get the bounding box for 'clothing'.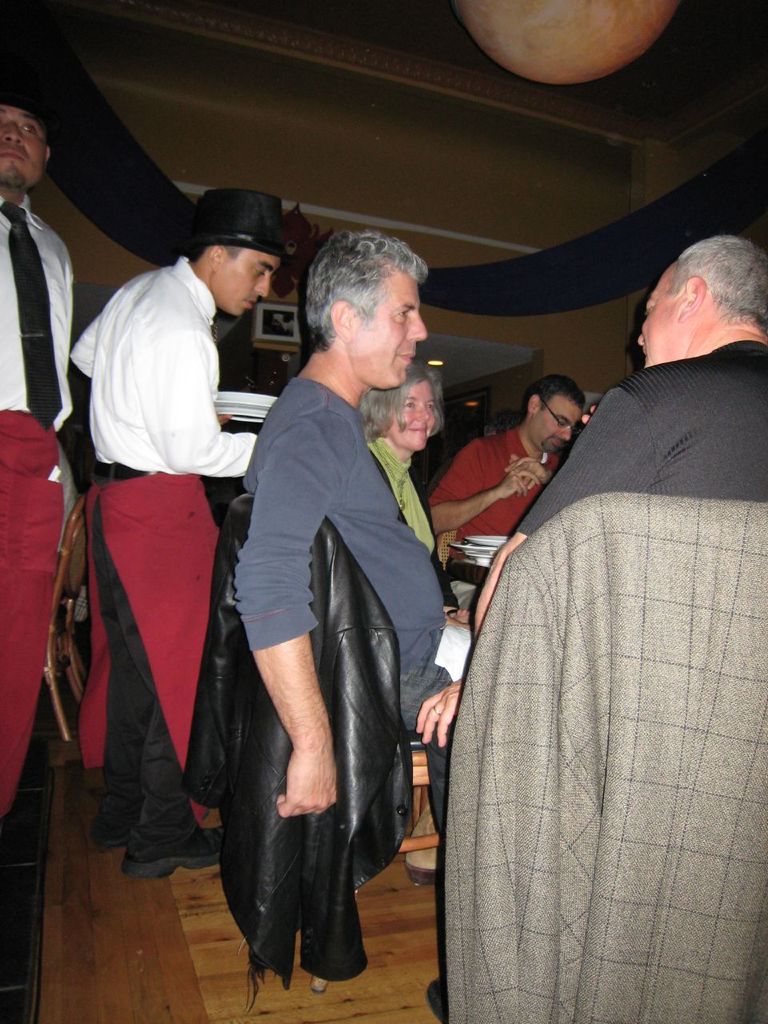
bbox=[187, 494, 420, 994].
